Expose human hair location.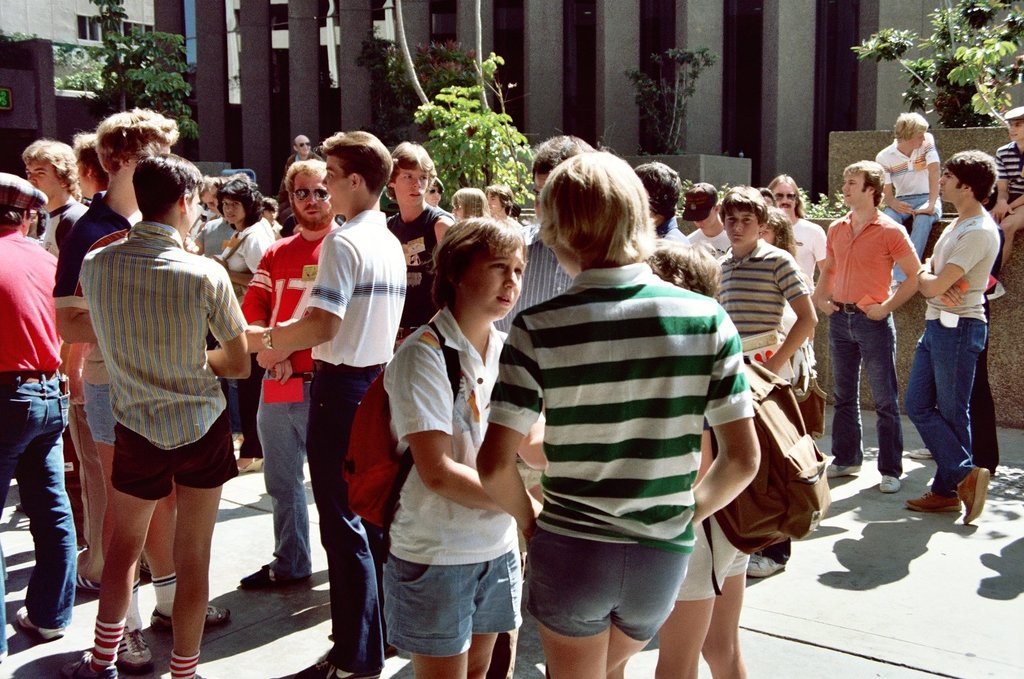
Exposed at (x1=430, y1=217, x2=526, y2=317).
